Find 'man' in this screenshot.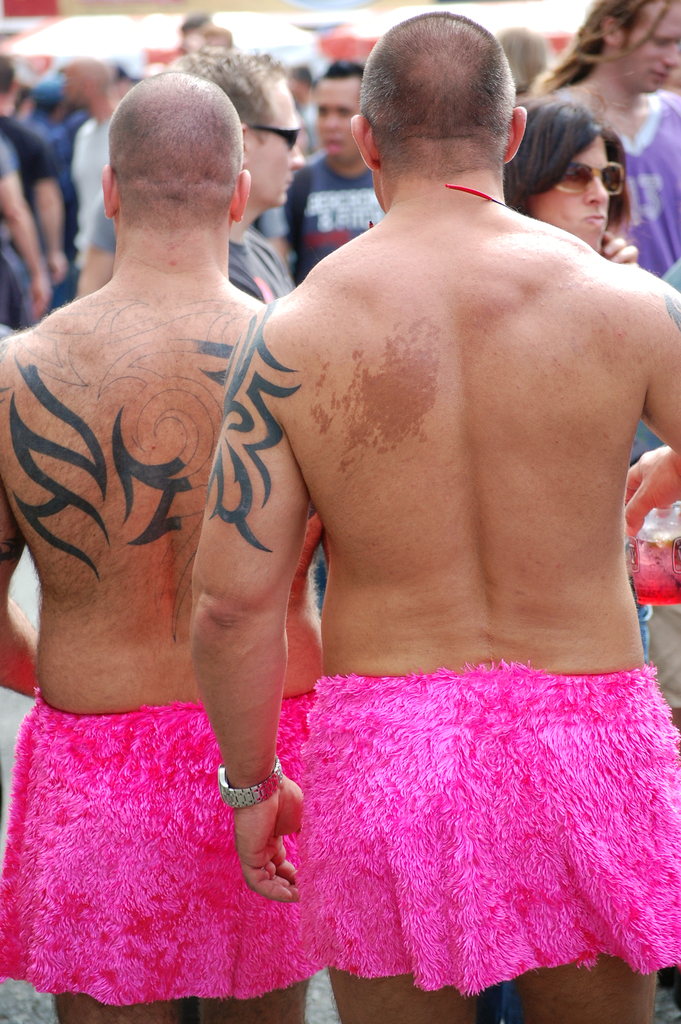
The bounding box for 'man' is {"x1": 188, "y1": 39, "x2": 678, "y2": 868}.
